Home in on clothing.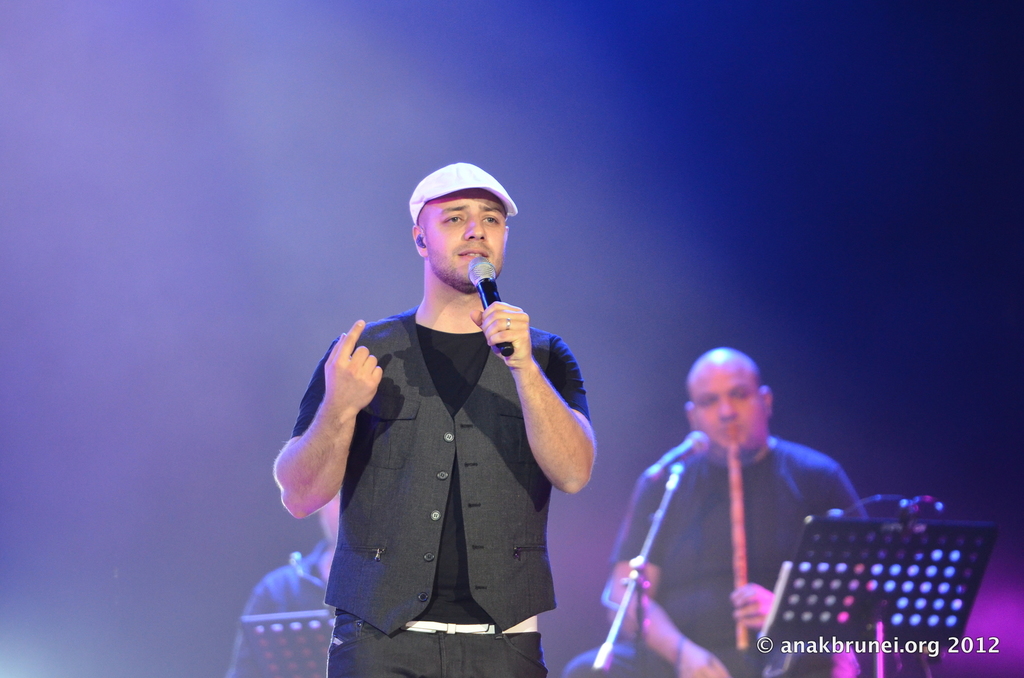
Homed in at region(223, 538, 341, 677).
